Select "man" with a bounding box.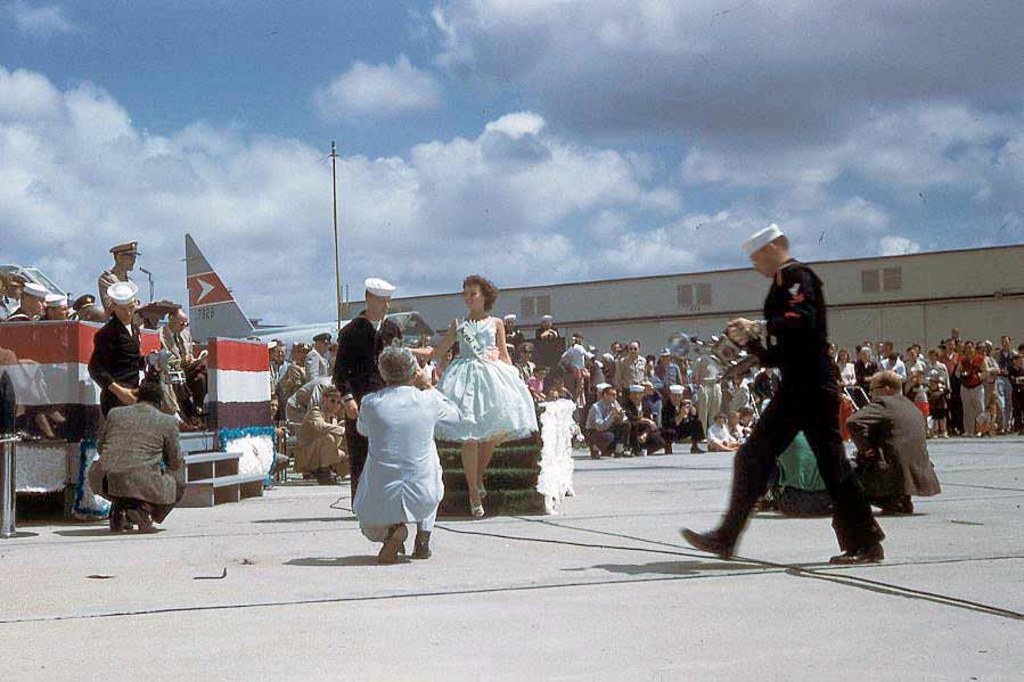
[84, 278, 164, 414].
